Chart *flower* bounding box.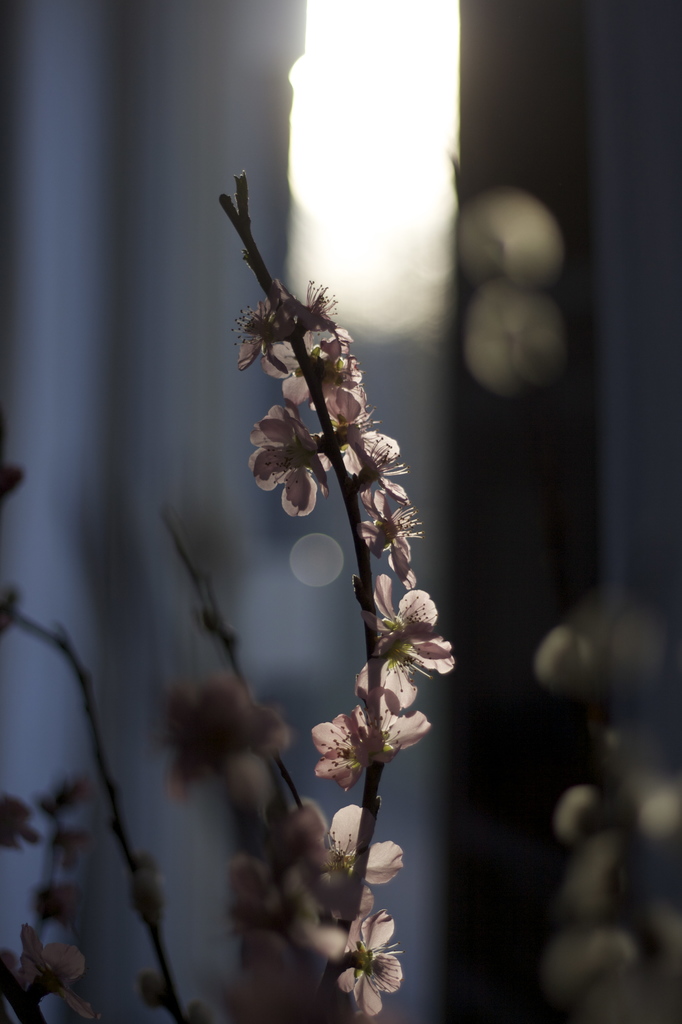
Charted: rect(305, 706, 371, 804).
